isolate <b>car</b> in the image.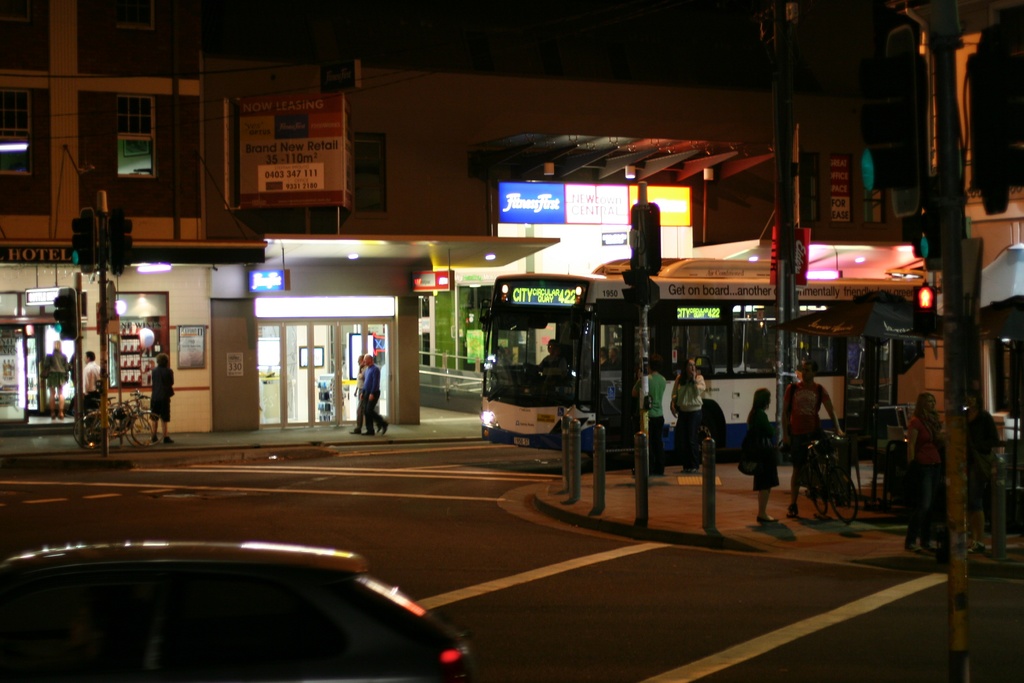
Isolated region: x1=9, y1=476, x2=445, y2=680.
